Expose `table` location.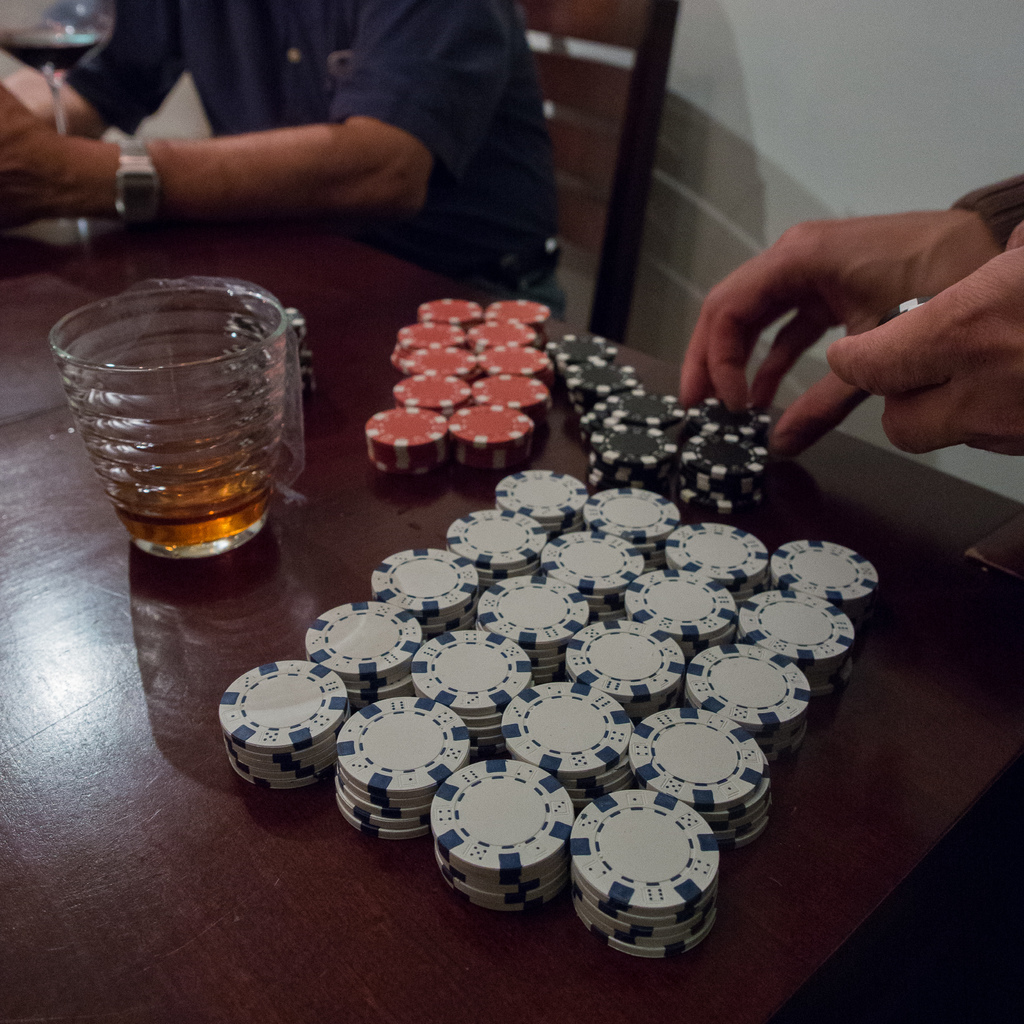
Exposed at (x1=0, y1=213, x2=1023, y2=1023).
